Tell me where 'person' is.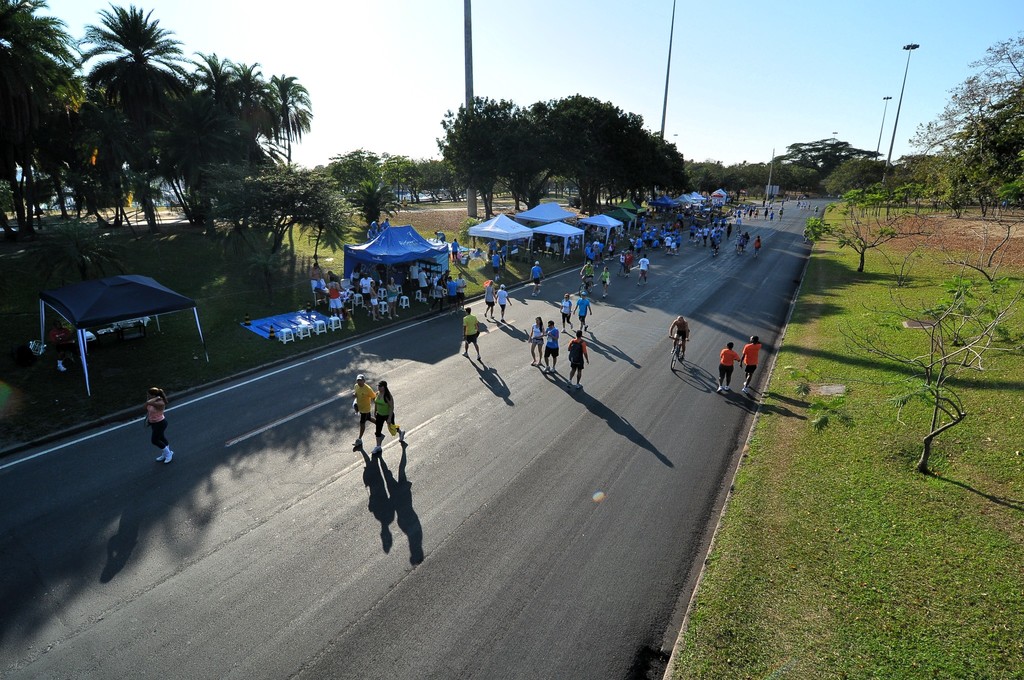
'person' is at x1=367, y1=378, x2=405, y2=457.
